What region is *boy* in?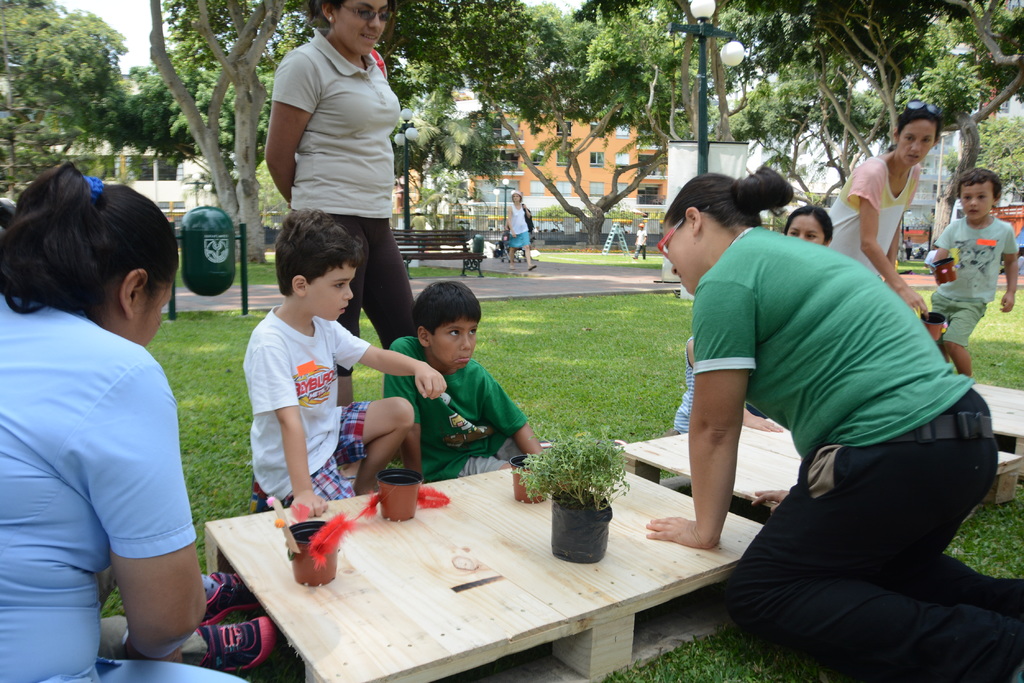
241, 222, 463, 526.
